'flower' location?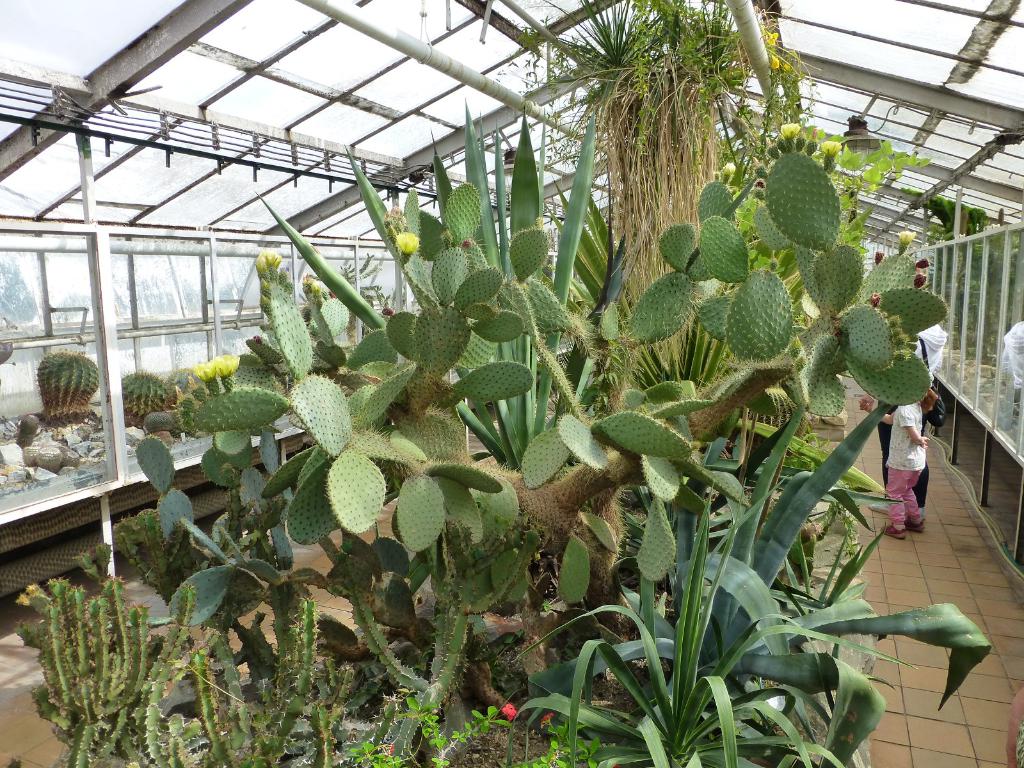
crop(897, 230, 914, 254)
